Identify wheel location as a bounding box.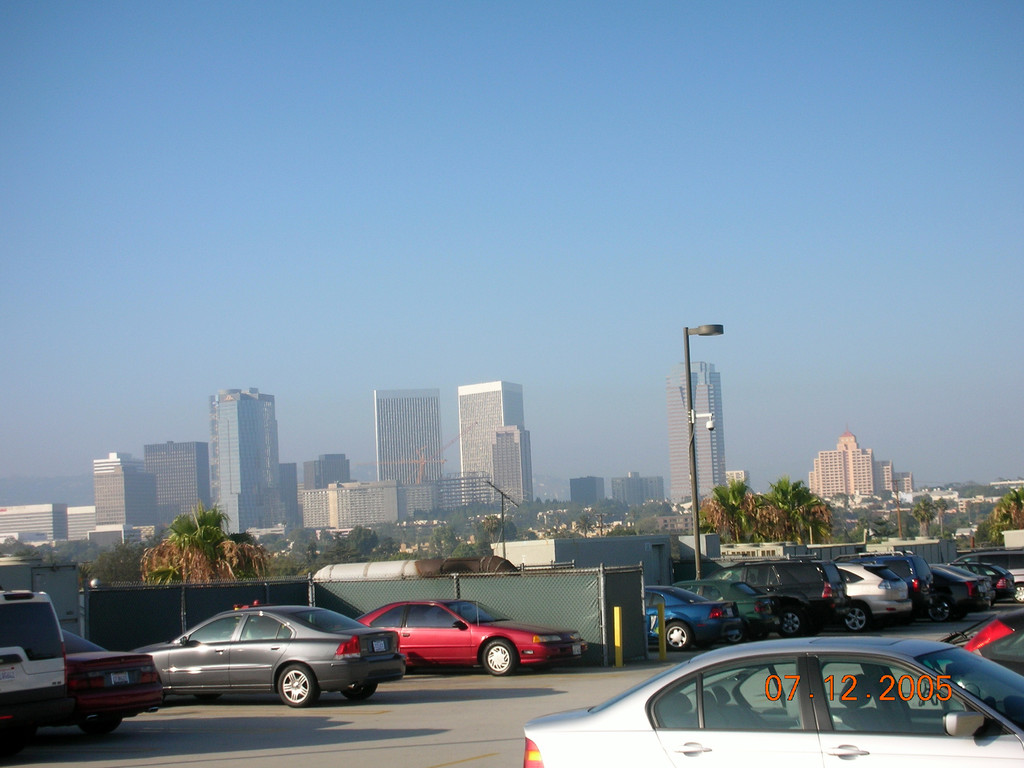
[left=86, top=717, right=120, bottom=733].
